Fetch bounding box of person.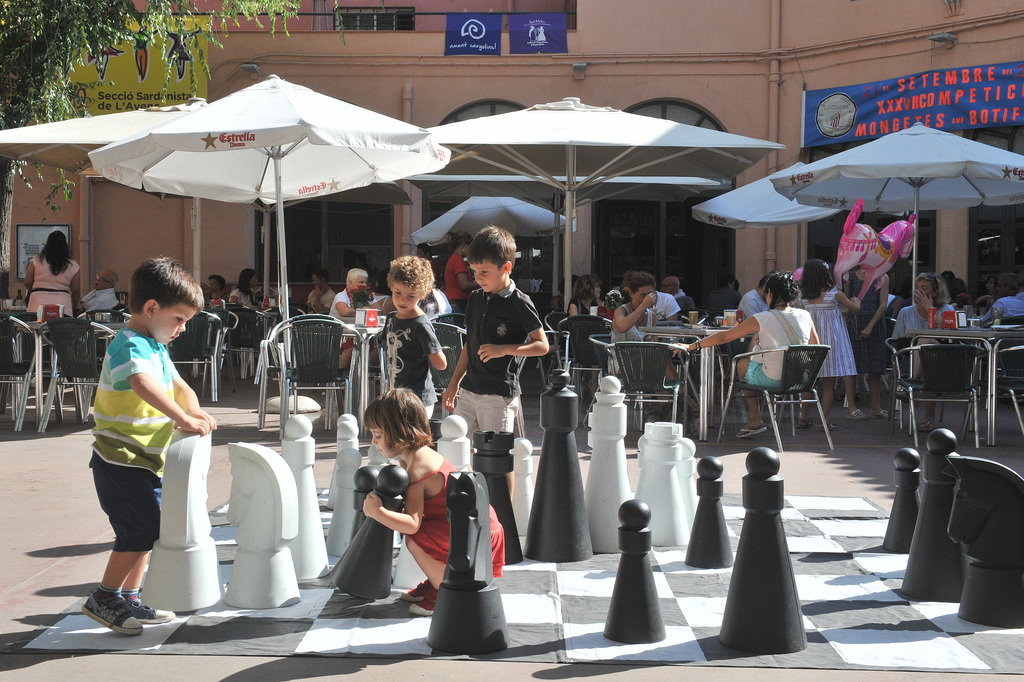
Bbox: x1=660 y1=272 x2=703 y2=322.
